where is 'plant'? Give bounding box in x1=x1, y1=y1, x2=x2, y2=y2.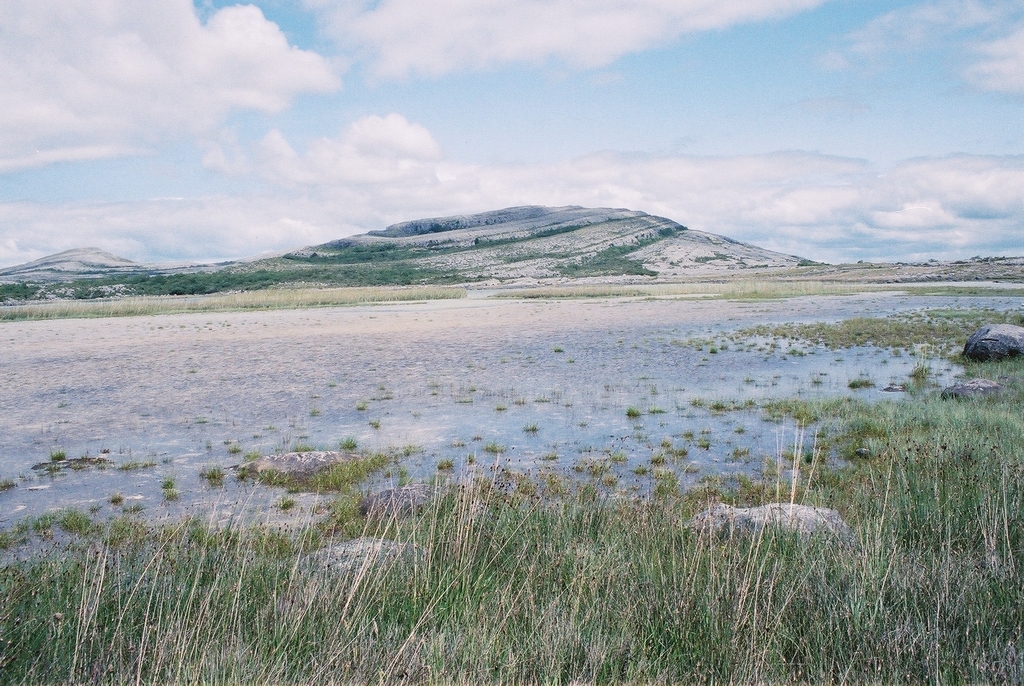
x1=111, y1=493, x2=119, y2=502.
